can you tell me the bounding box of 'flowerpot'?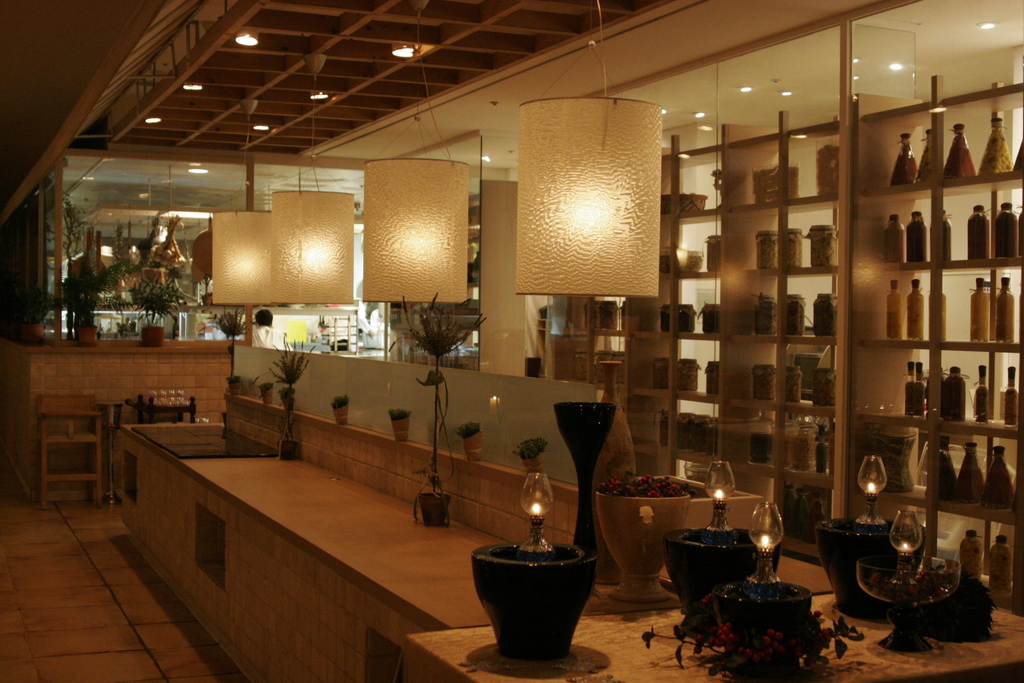
bbox(472, 537, 600, 658).
